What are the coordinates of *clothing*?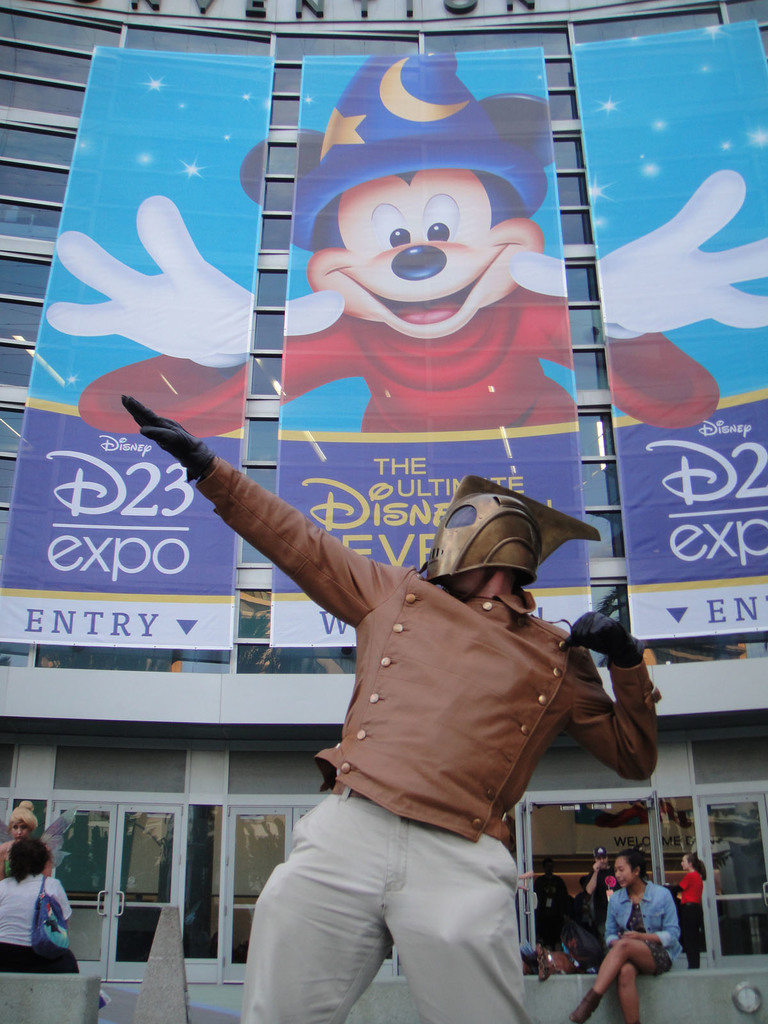
crop(674, 871, 701, 960).
